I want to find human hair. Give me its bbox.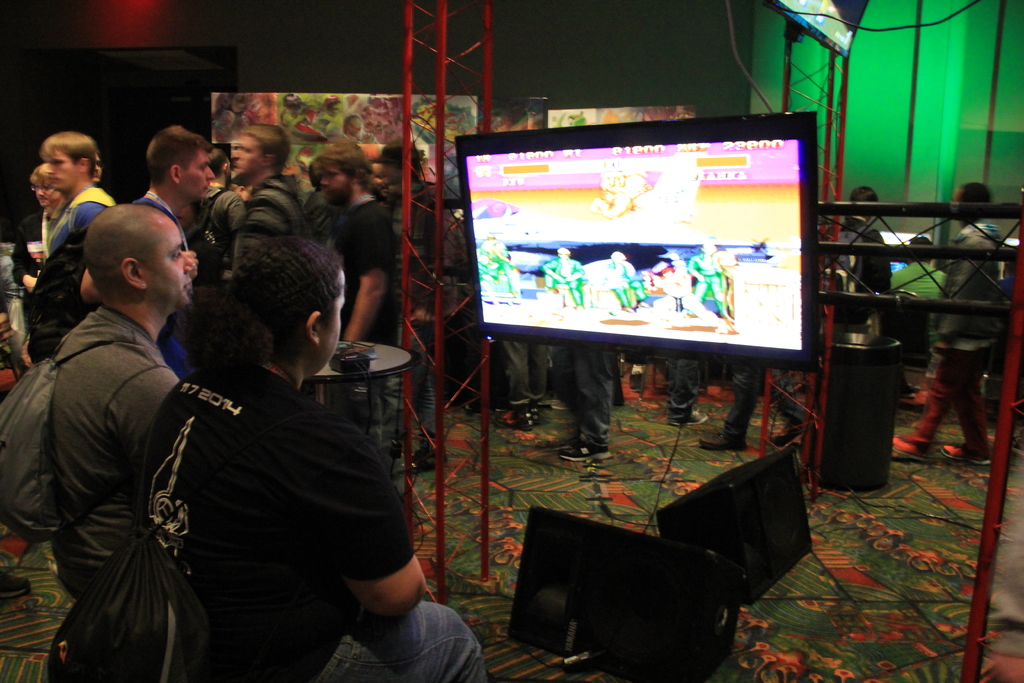
left=38, top=126, right=101, bottom=177.
